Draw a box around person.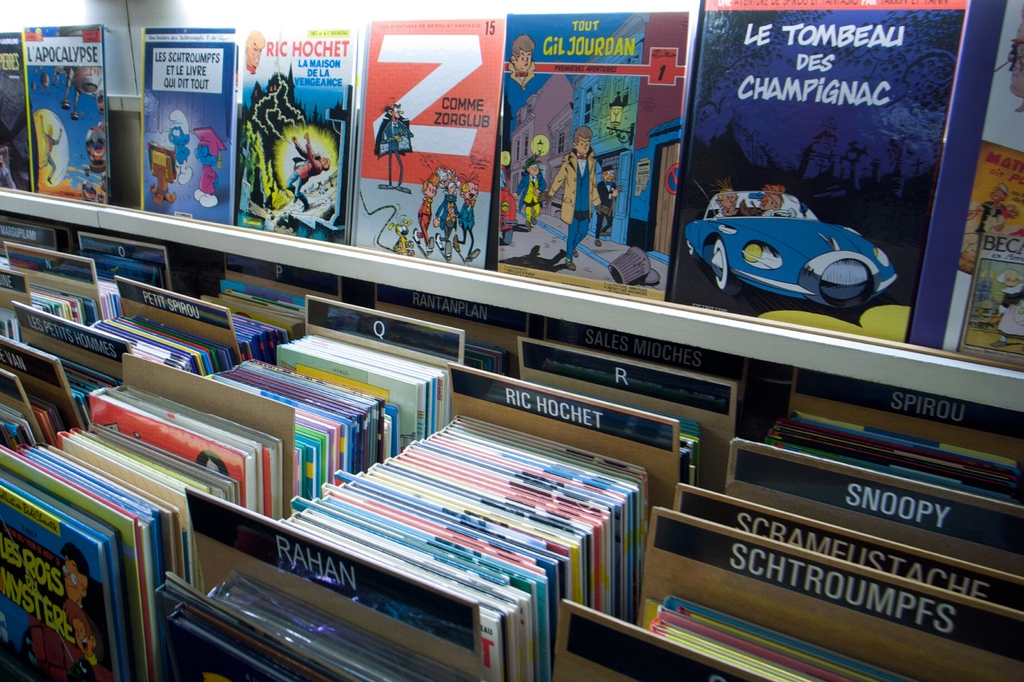
504:33:538:91.
